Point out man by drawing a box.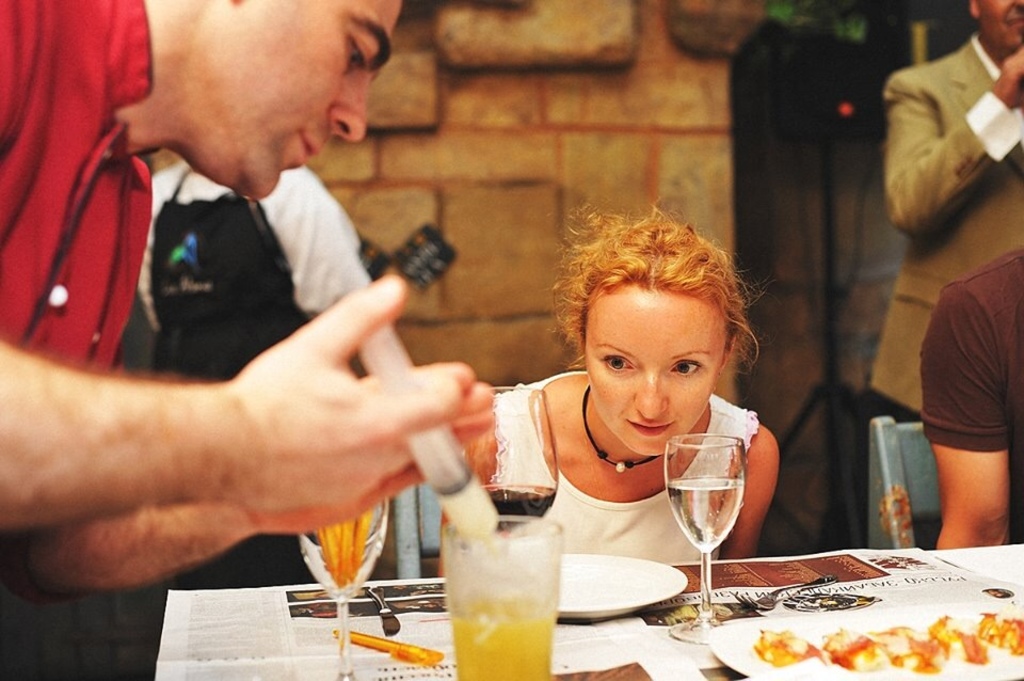
<region>0, 0, 492, 597</region>.
